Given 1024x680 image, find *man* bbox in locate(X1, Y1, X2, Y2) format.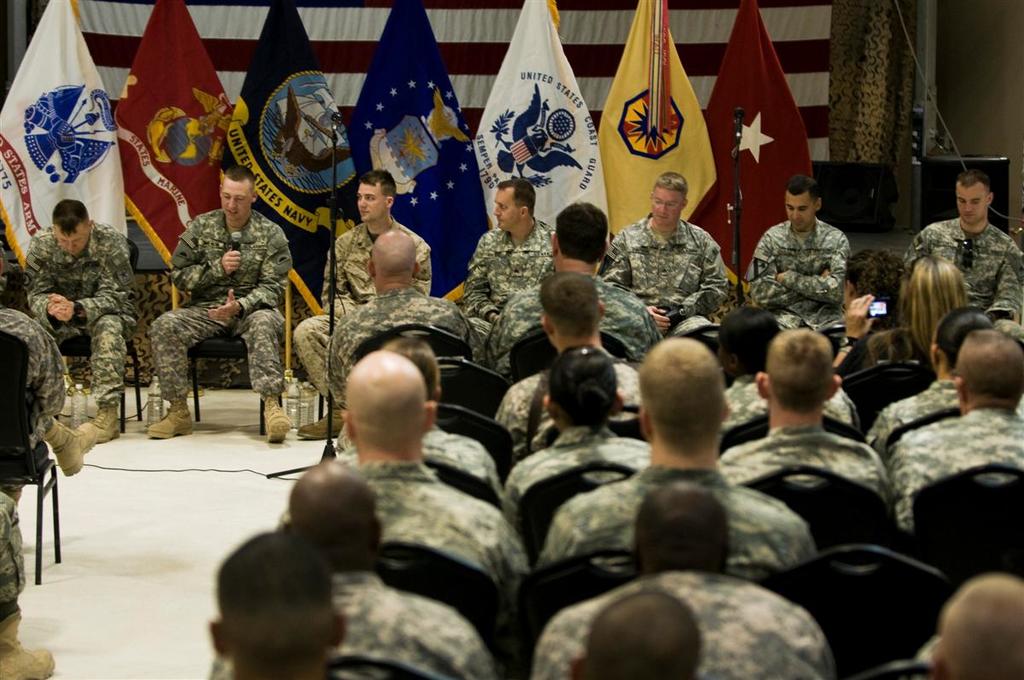
locate(747, 173, 852, 340).
